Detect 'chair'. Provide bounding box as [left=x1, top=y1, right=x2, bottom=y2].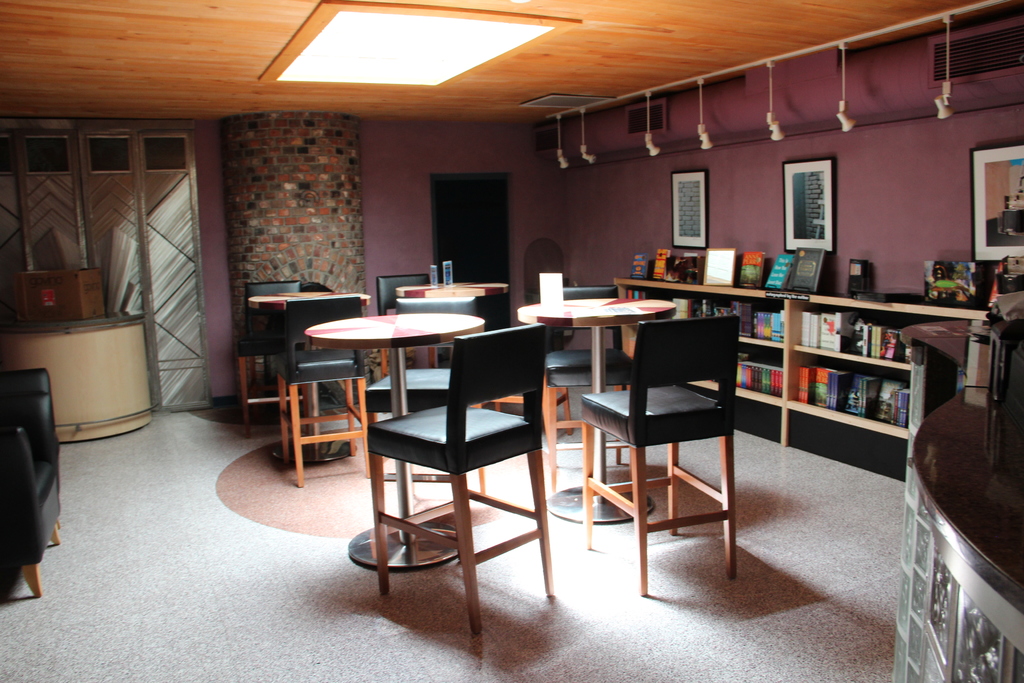
[left=232, top=278, right=304, bottom=436].
